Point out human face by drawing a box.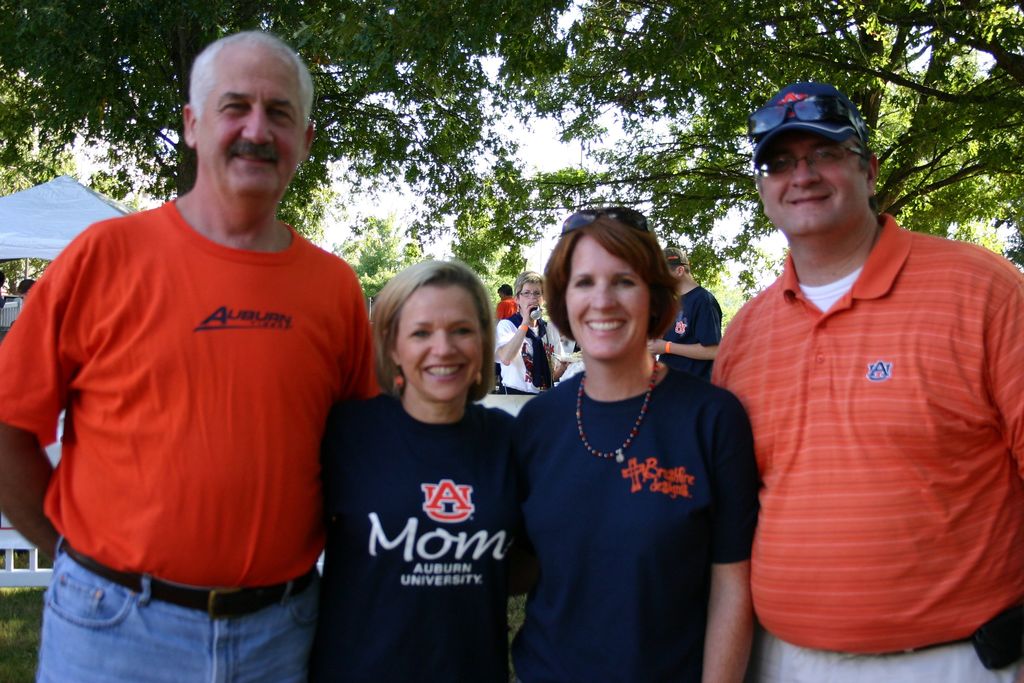
rect(384, 279, 489, 403).
